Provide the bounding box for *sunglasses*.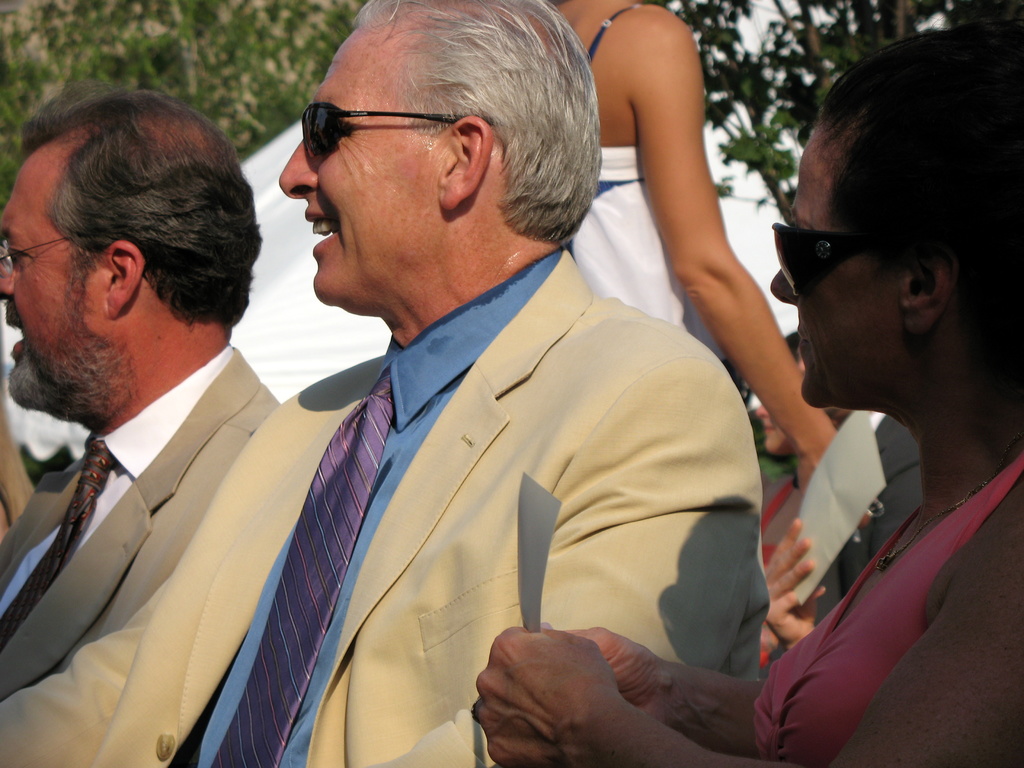
{"x1": 301, "y1": 100, "x2": 493, "y2": 159}.
